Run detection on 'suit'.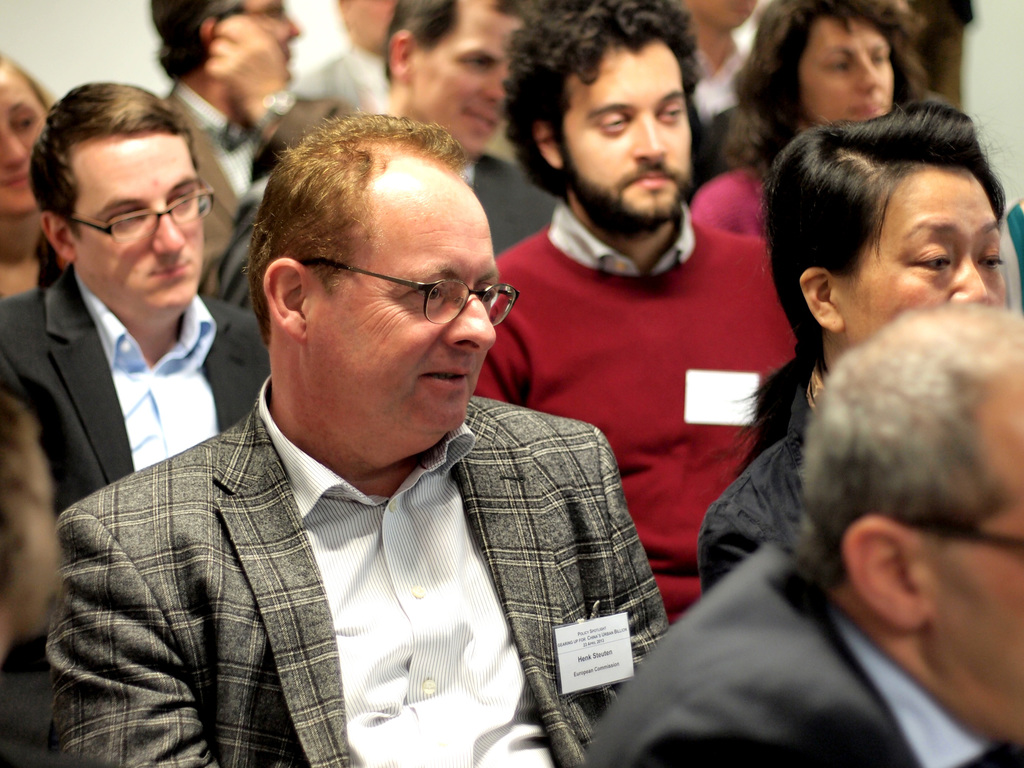
Result: x1=164 y1=83 x2=359 y2=289.
